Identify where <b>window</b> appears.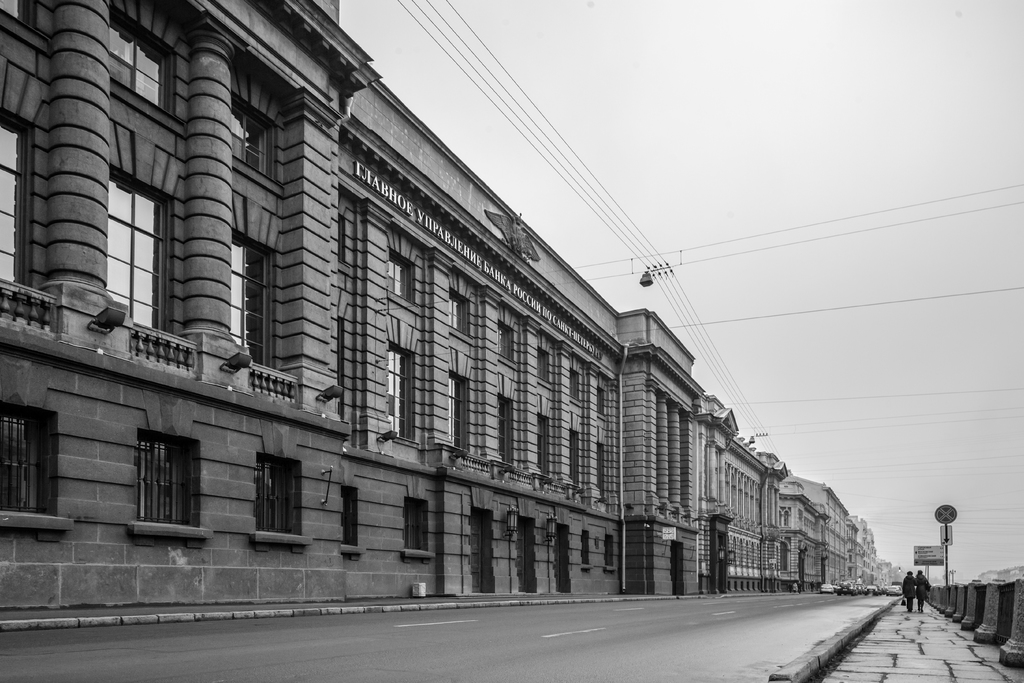
Appears at <box>538,352,548,383</box>.
